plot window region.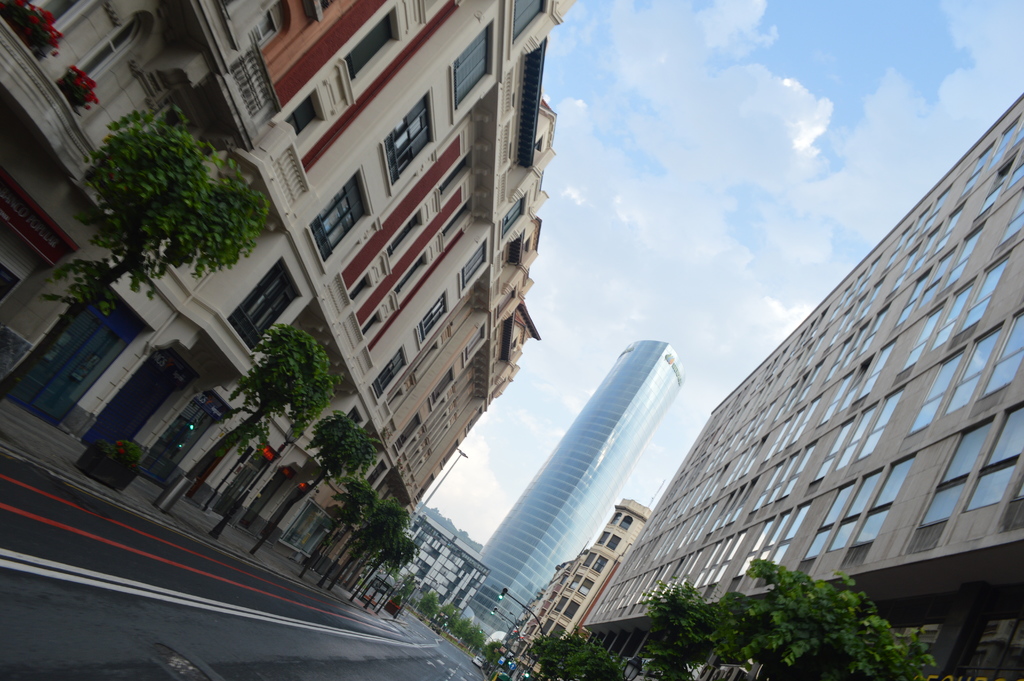
Plotted at locate(460, 323, 488, 368).
